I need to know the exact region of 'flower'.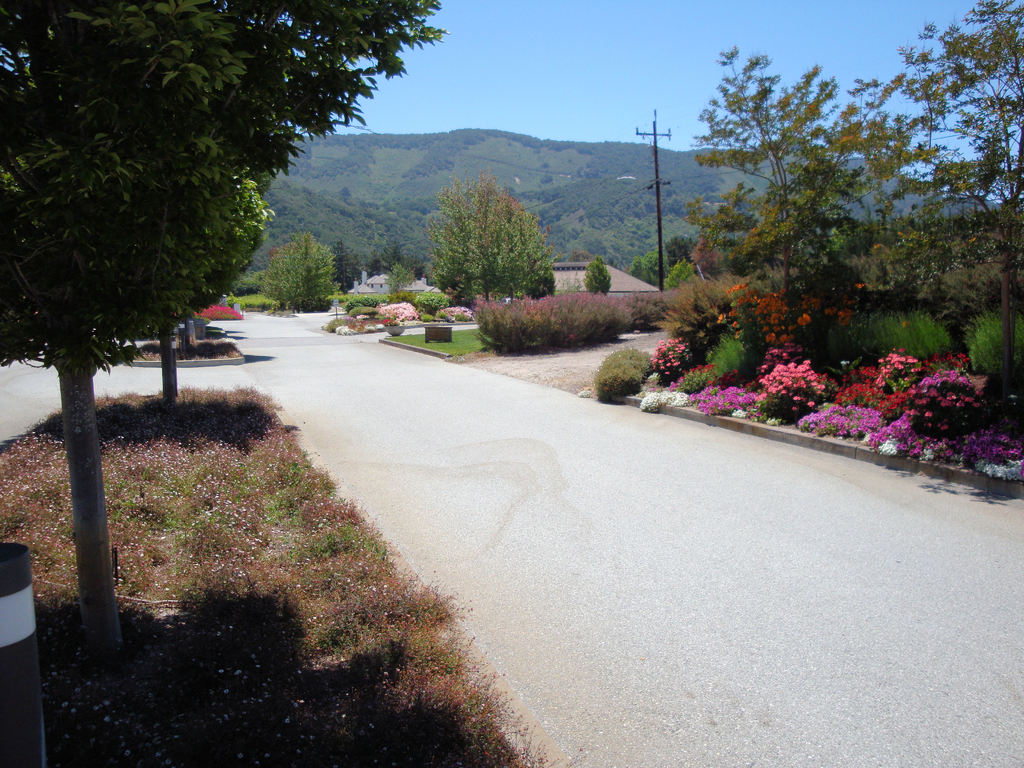
Region: 807/397/813/408.
